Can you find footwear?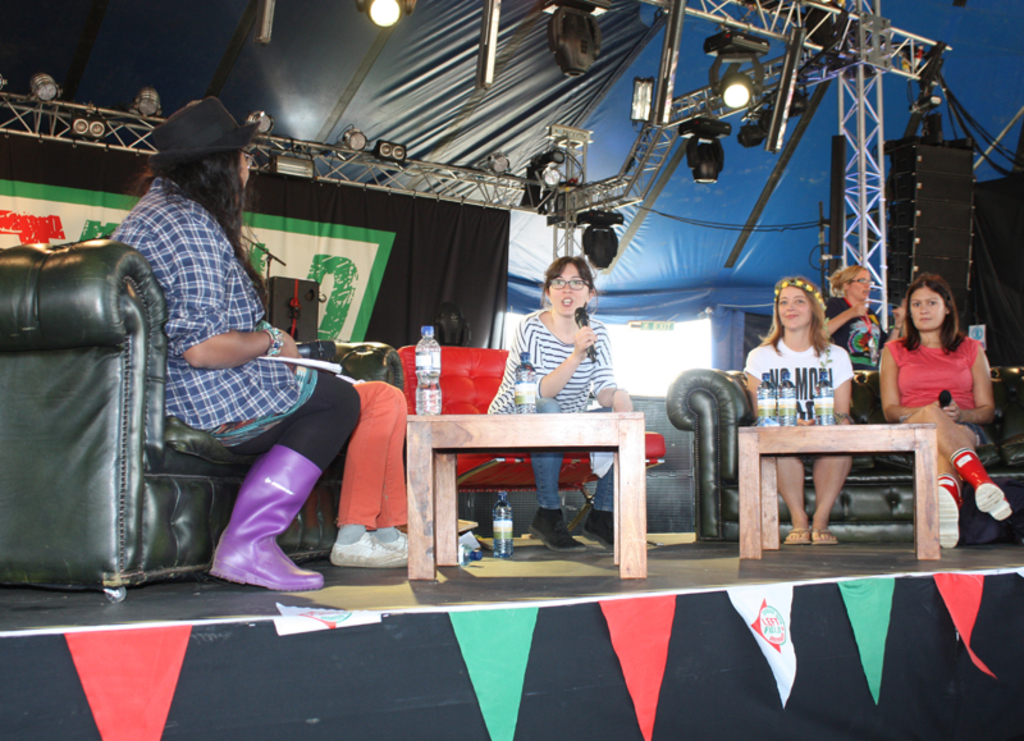
Yes, bounding box: (x1=933, y1=476, x2=965, y2=549).
